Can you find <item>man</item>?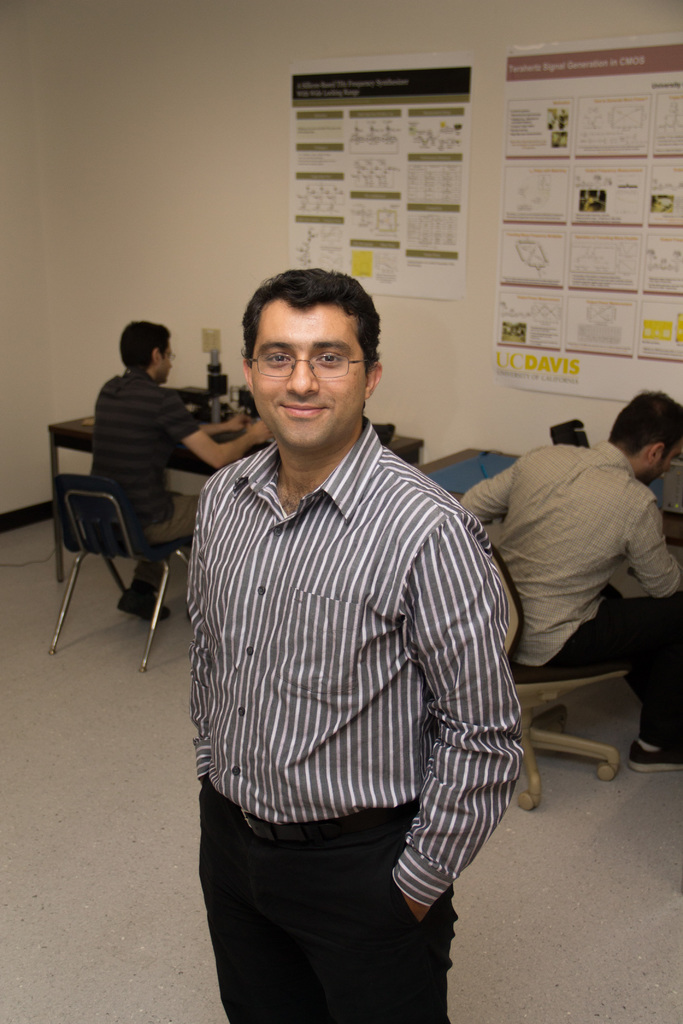
Yes, bounding box: {"left": 85, "top": 321, "right": 279, "bottom": 614}.
